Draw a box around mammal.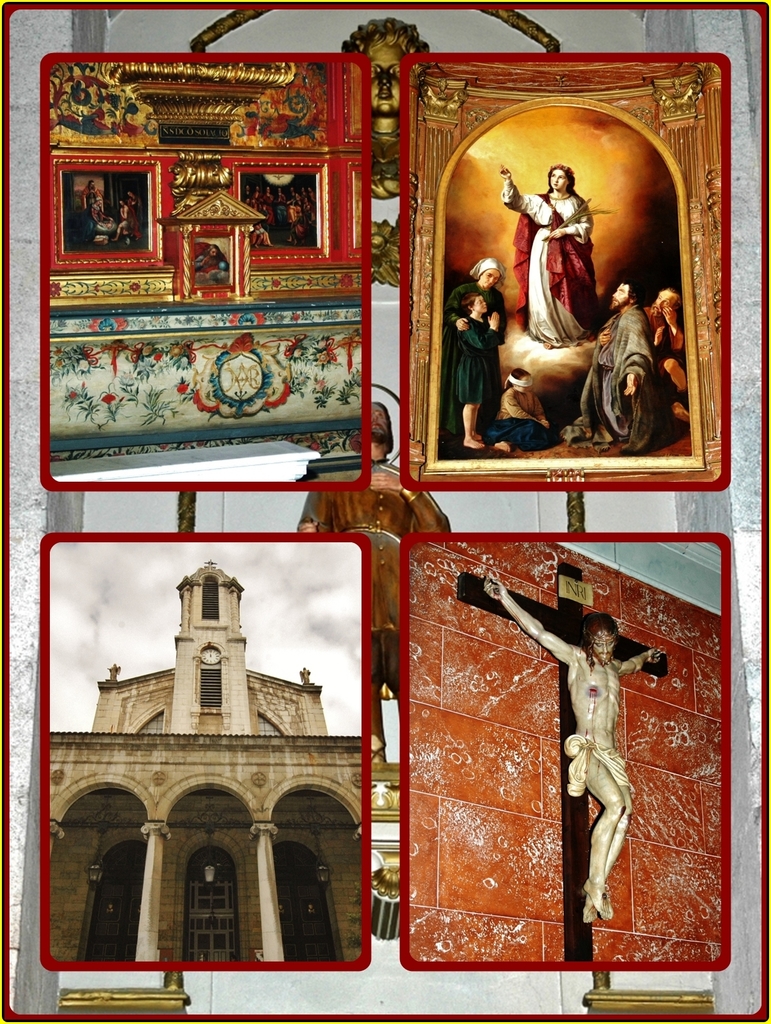
rect(501, 159, 602, 337).
